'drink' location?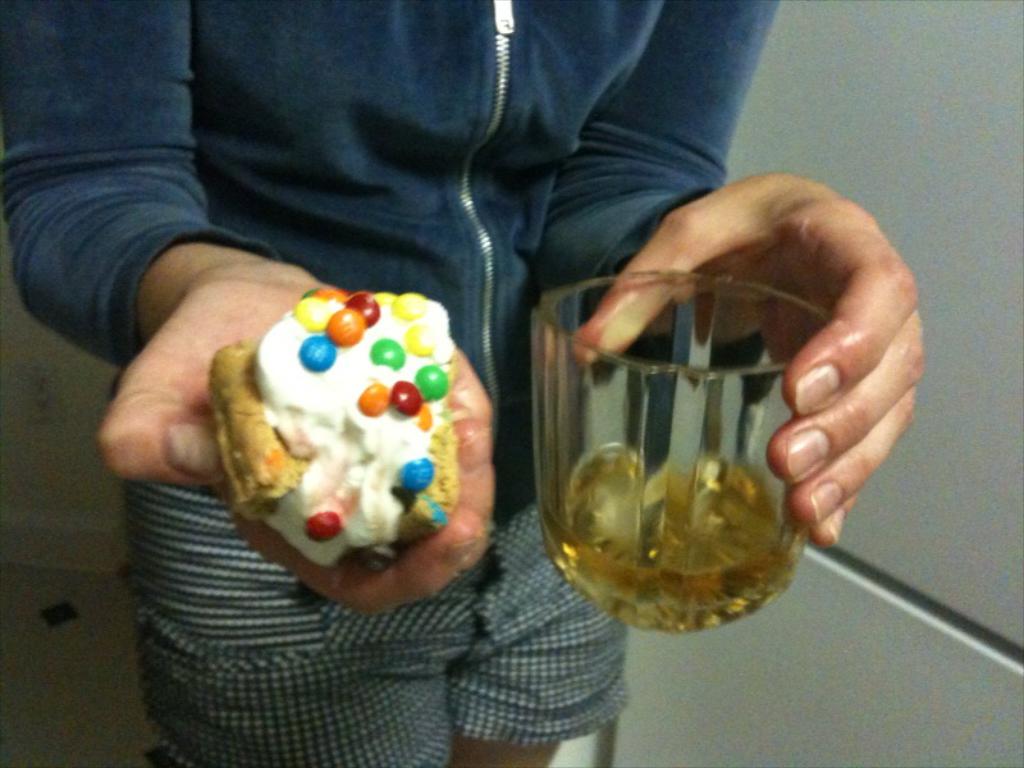
box(539, 460, 810, 631)
